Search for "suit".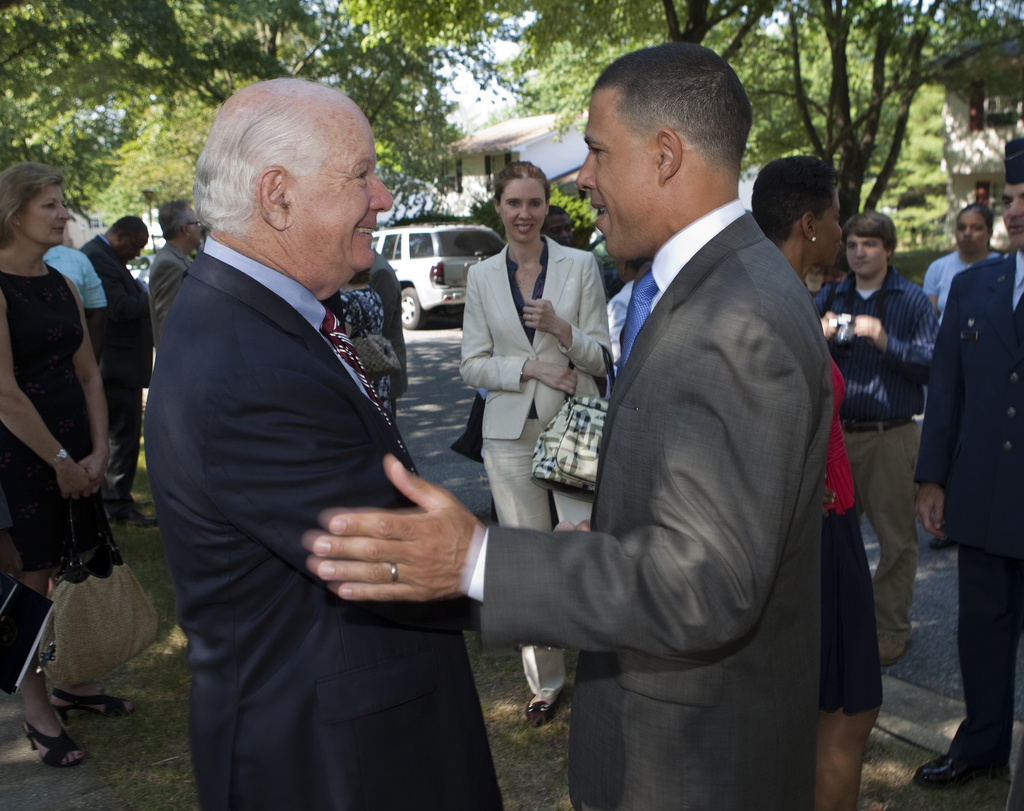
Found at x1=916 y1=252 x2=1023 y2=769.
